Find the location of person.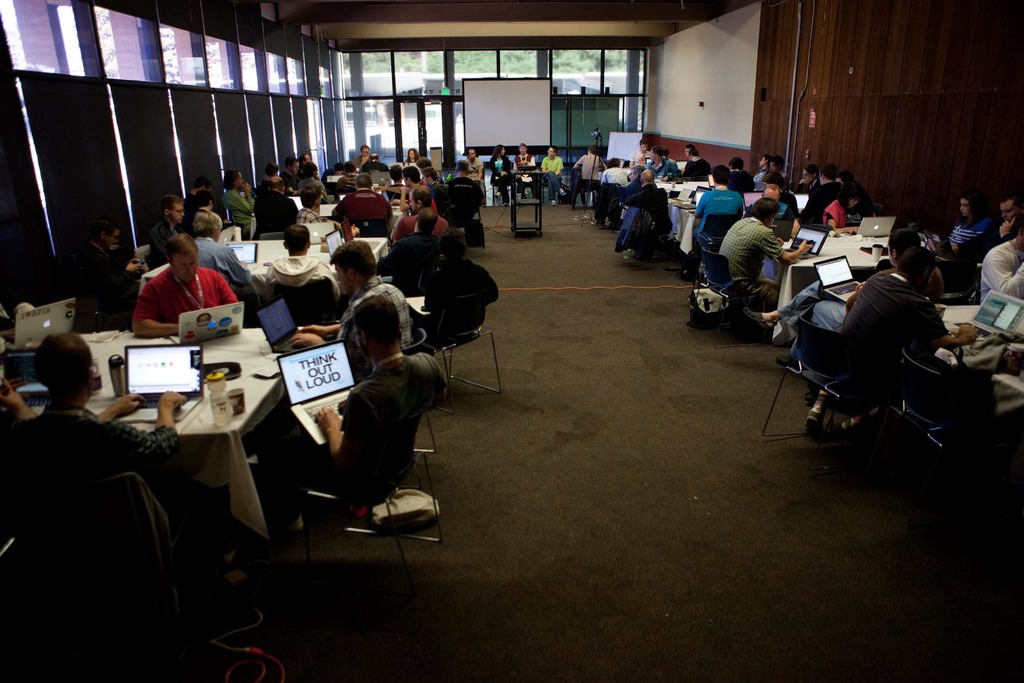
Location: (794,165,841,223).
